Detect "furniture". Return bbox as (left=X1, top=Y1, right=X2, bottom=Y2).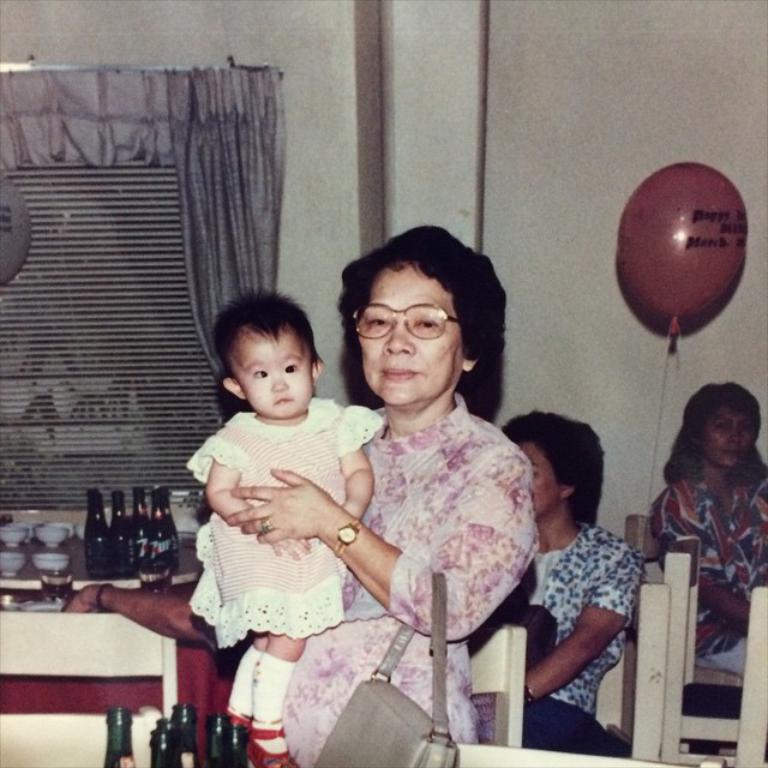
(left=625, top=515, right=743, bottom=757).
